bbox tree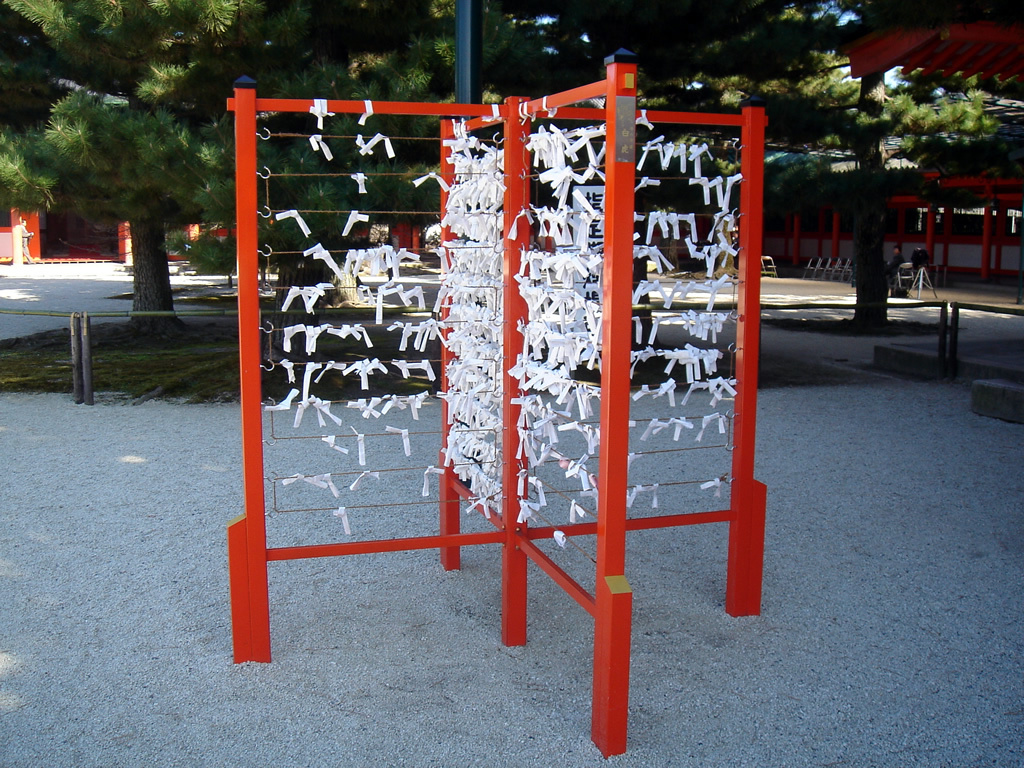
BBox(0, 0, 319, 340)
